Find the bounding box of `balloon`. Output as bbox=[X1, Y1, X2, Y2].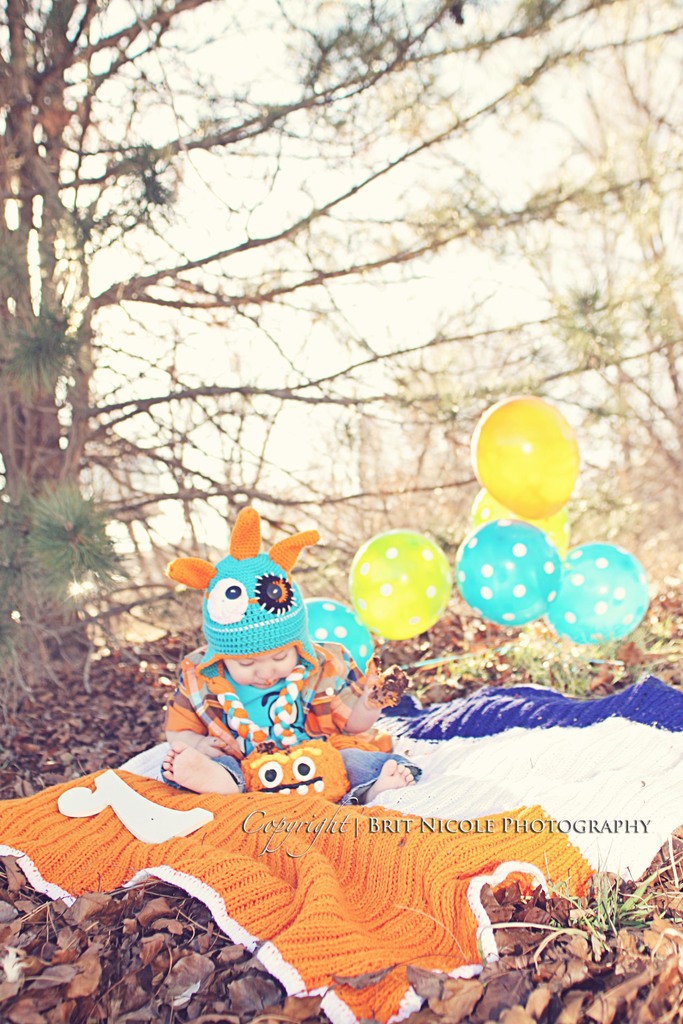
bbox=[463, 482, 570, 564].
